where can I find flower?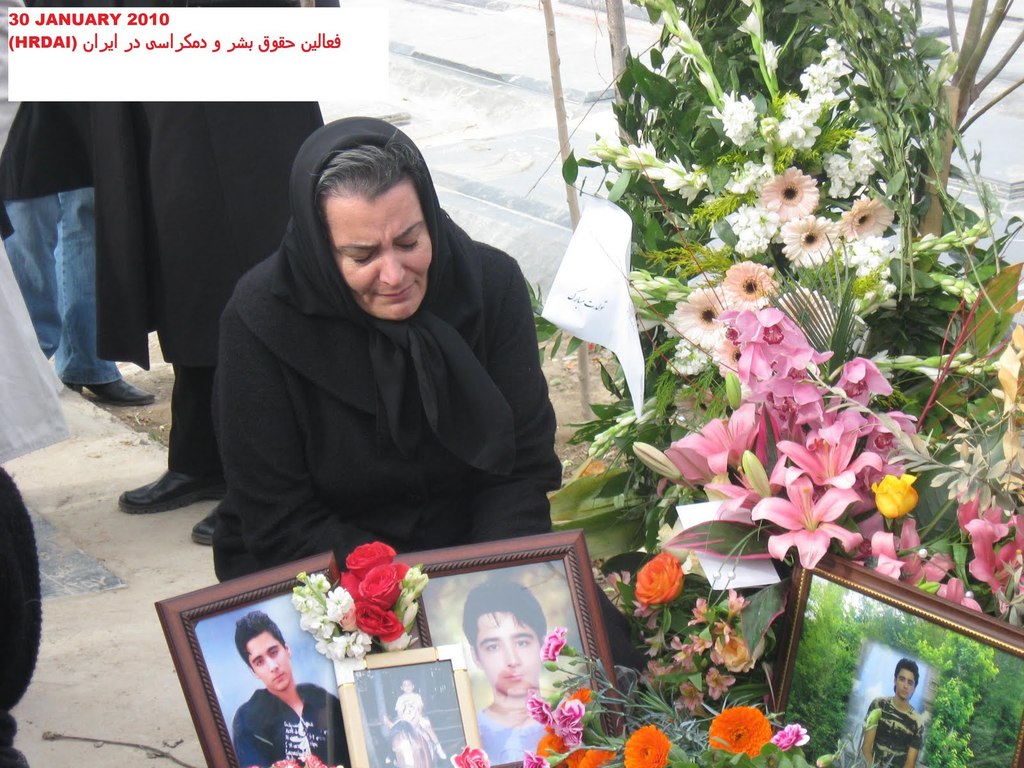
You can find it at rect(455, 745, 493, 767).
